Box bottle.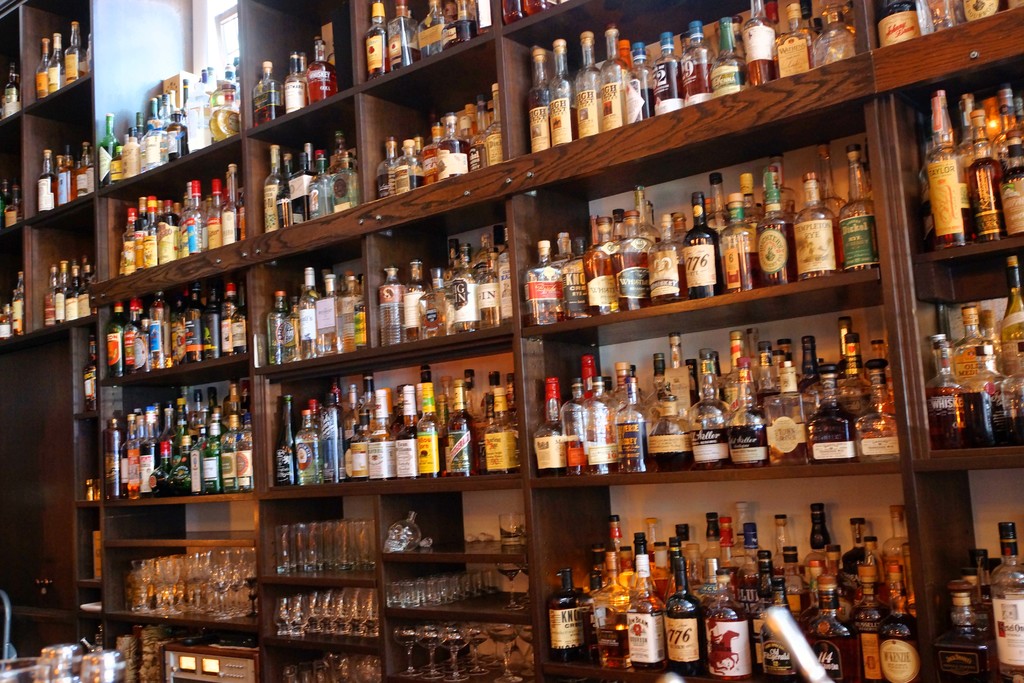
<region>65, 20, 87, 88</region>.
